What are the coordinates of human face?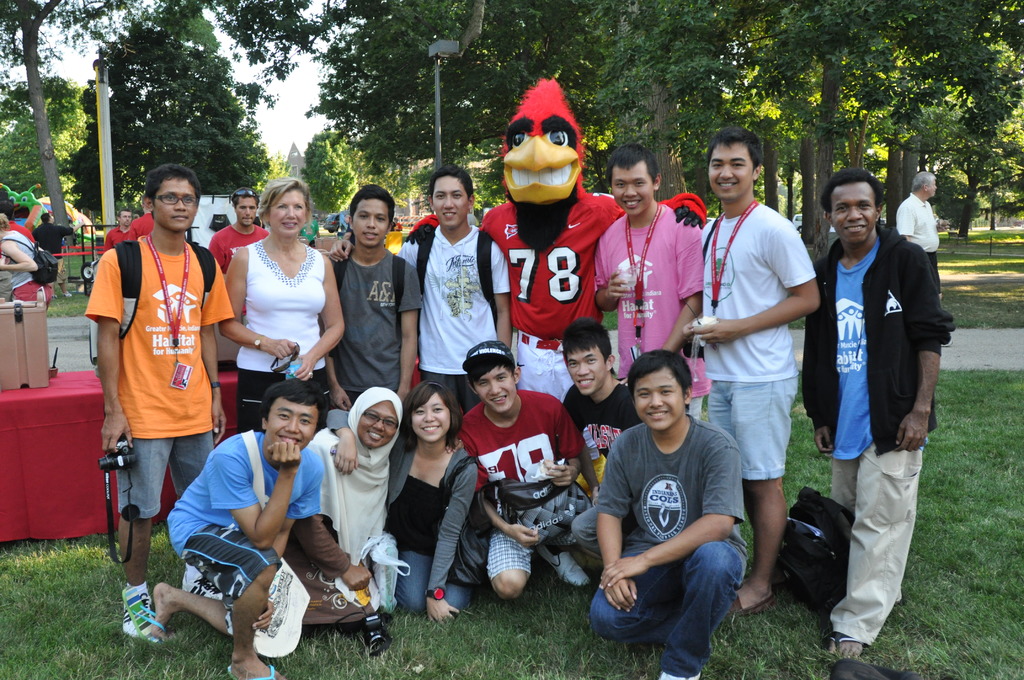
BBox(120, 211, 133, 226).
